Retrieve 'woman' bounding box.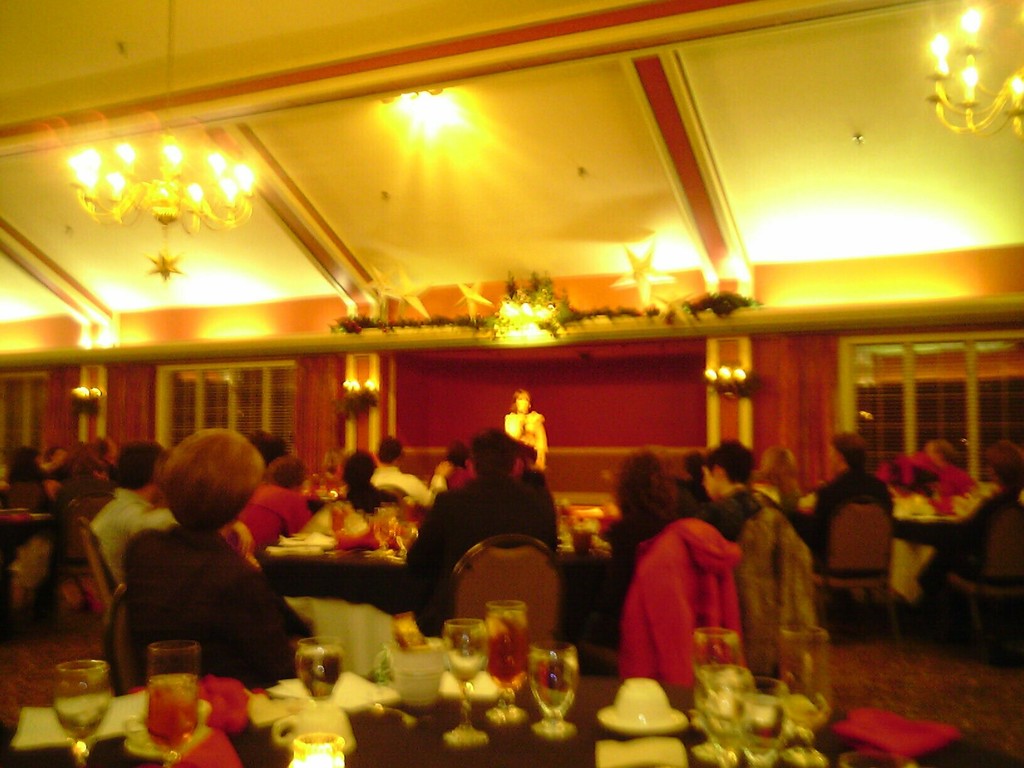
Bounding box: x1=341, y1=447, x2=404, y2=509.
